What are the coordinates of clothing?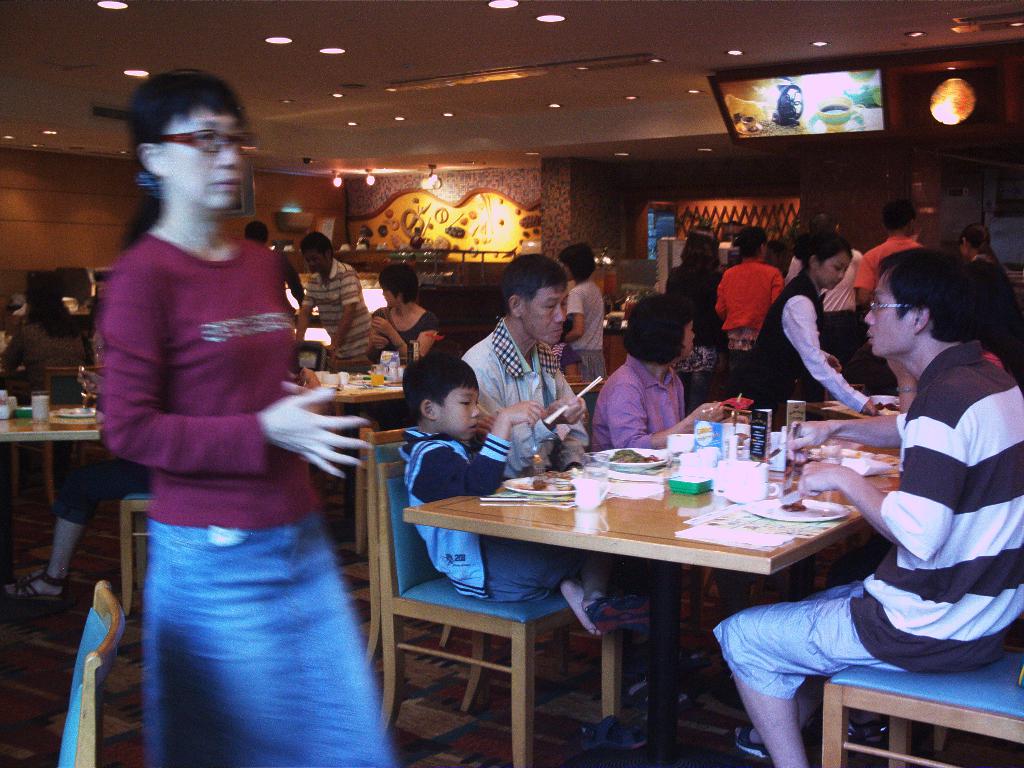
crop(372, 305, 438, 369).
